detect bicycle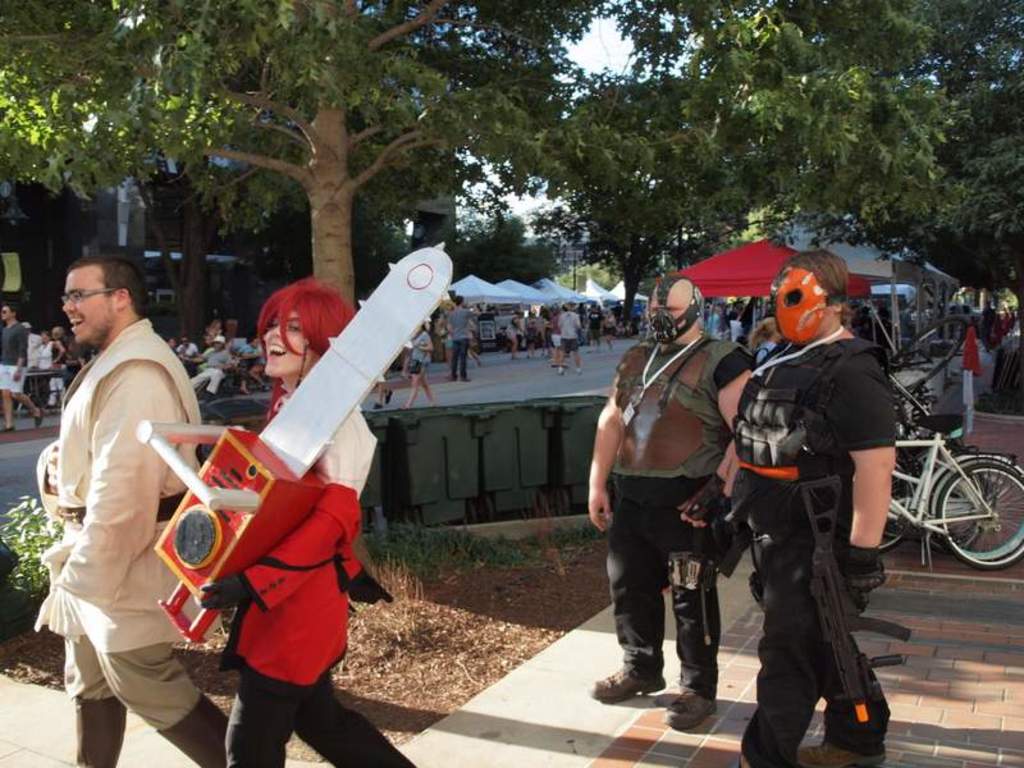
detection(873, 404, 1023, 564)
